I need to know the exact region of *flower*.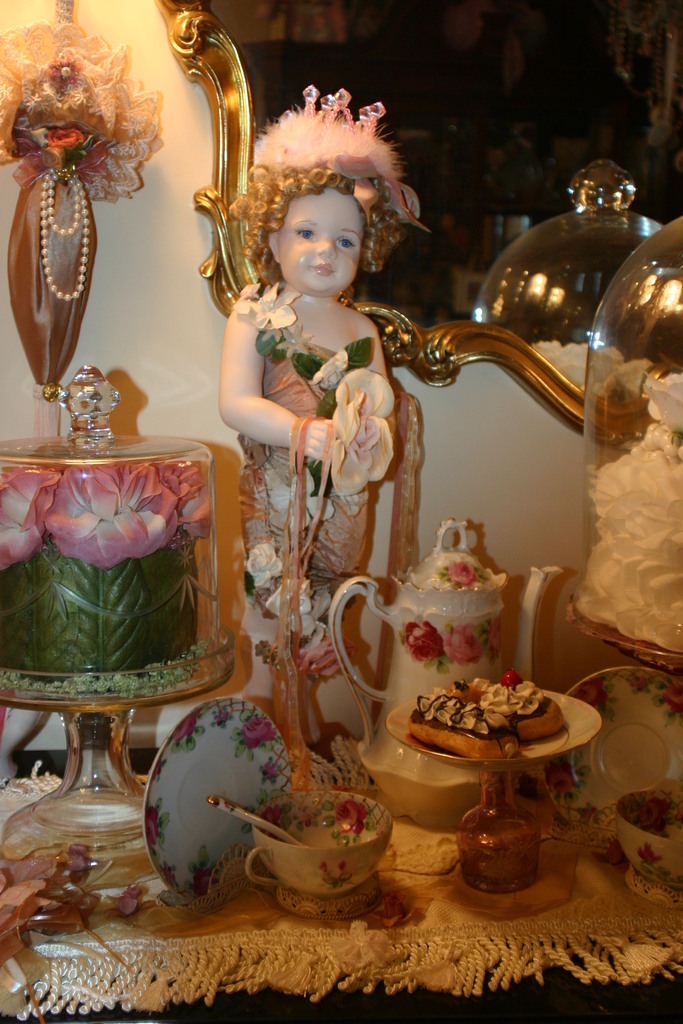
Region: (left=661, top=678, right=682, bottom=714).
